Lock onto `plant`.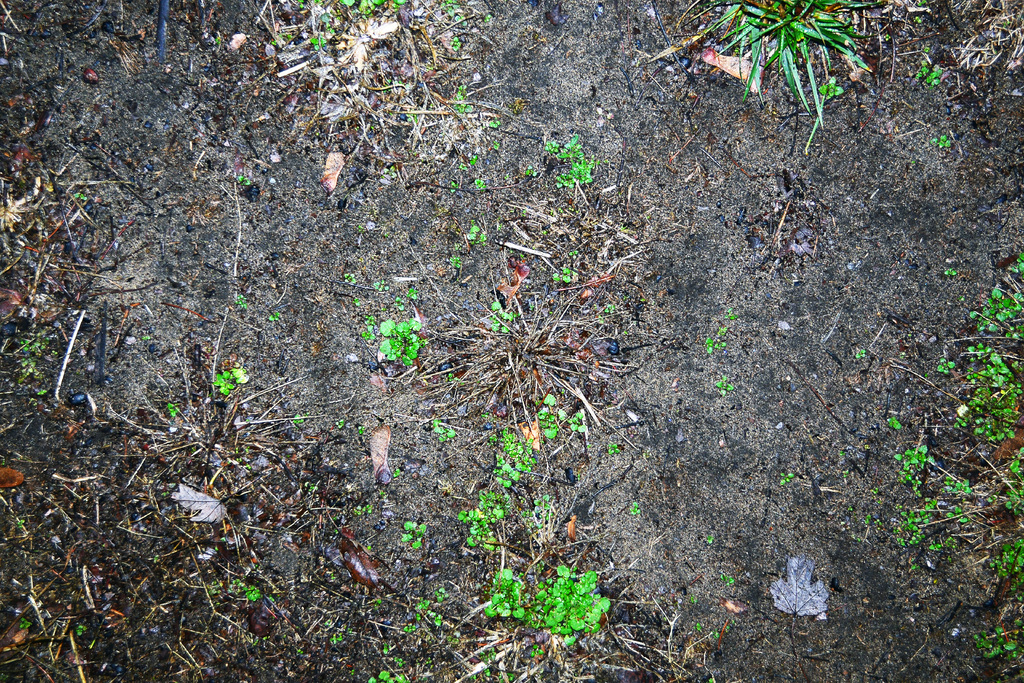
Locked: x1=296, y1=649, x2=306, y2=655.
